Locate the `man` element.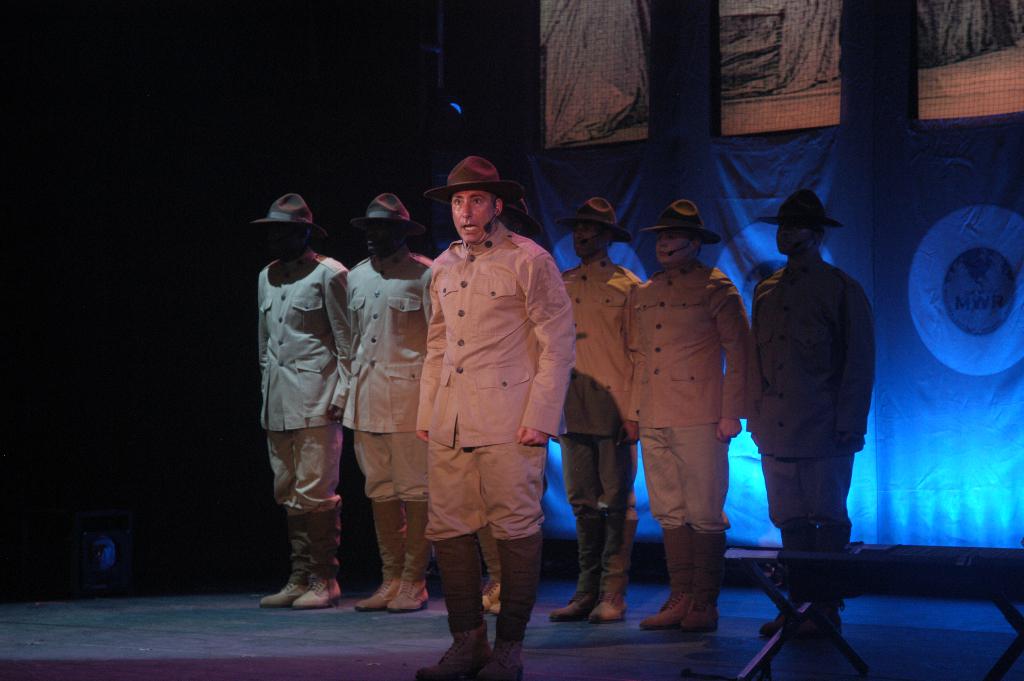
Element bbox: (344,191,438,610).
